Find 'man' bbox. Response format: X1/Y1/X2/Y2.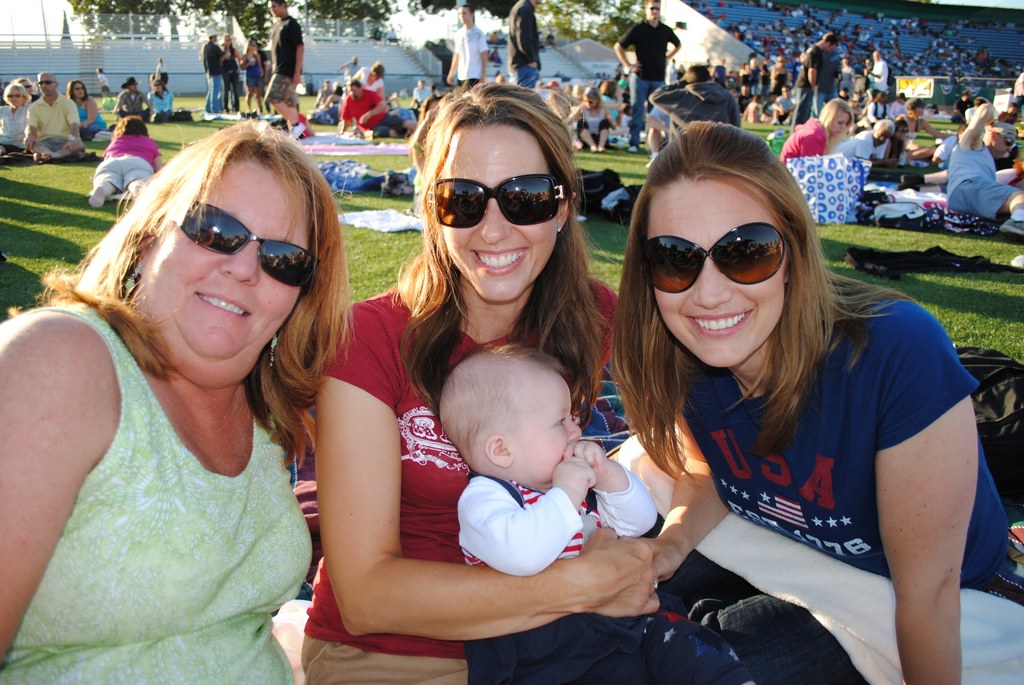
506/0/540/93.
